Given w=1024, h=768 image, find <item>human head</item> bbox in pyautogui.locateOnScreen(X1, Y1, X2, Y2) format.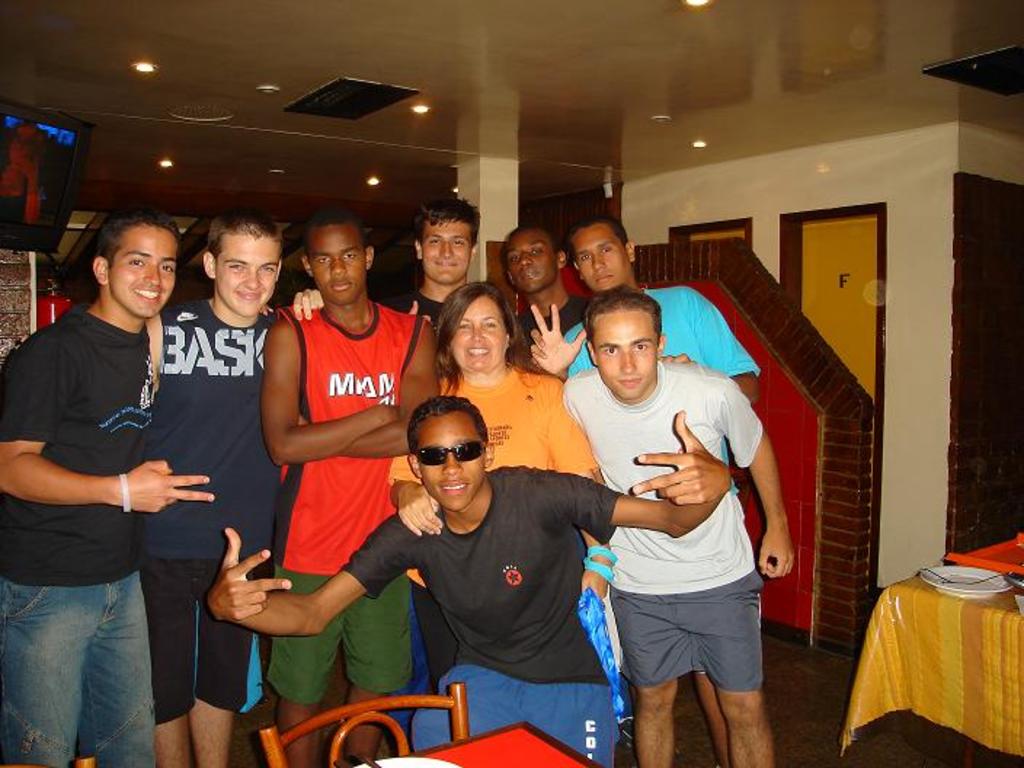
pyautogui.locateOnScreen(503, 230, 566, 297).
